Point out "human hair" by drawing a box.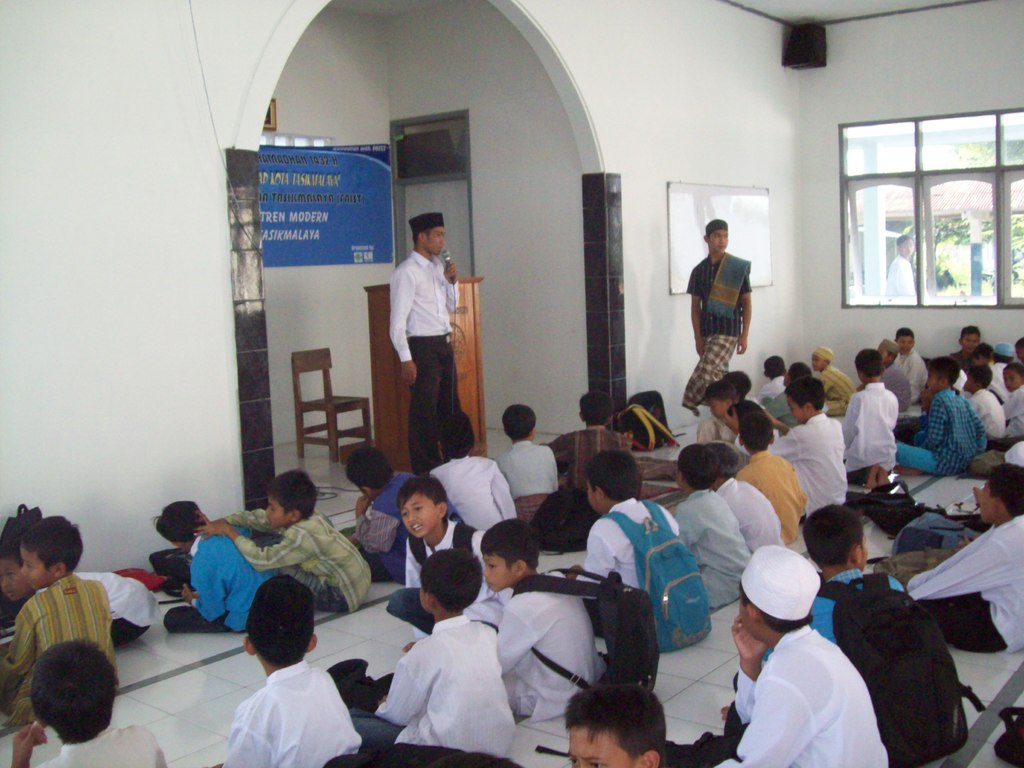
(703, 378, 737, 404).
